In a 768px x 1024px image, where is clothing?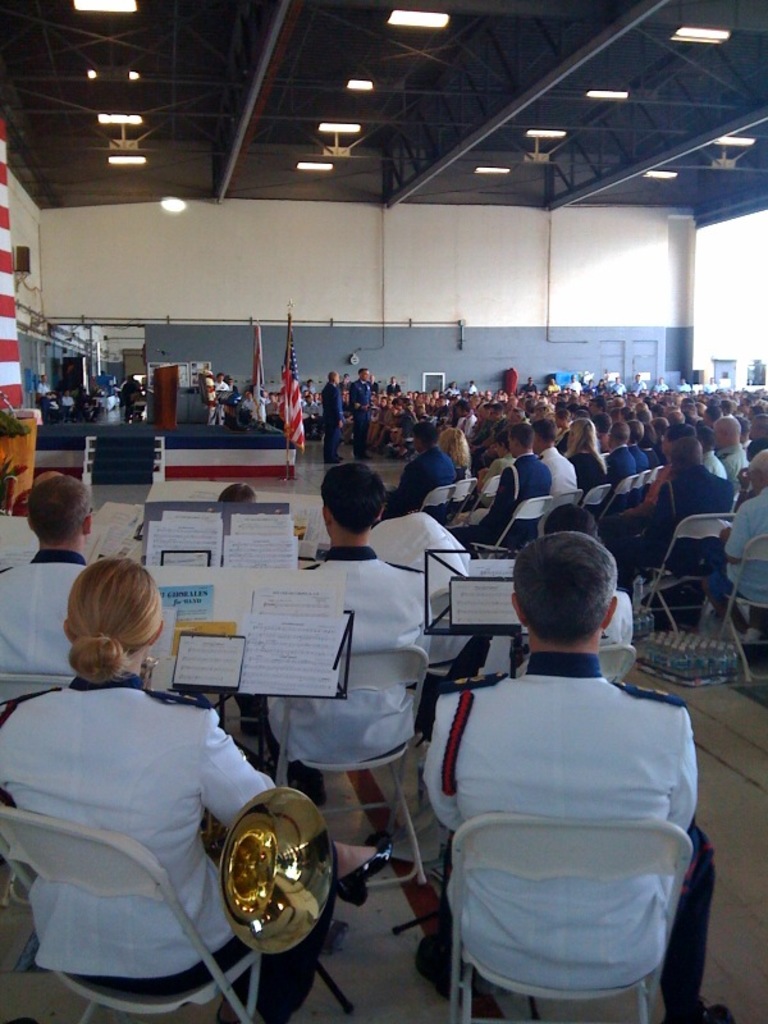
locate(260, 539, 424, 763).
